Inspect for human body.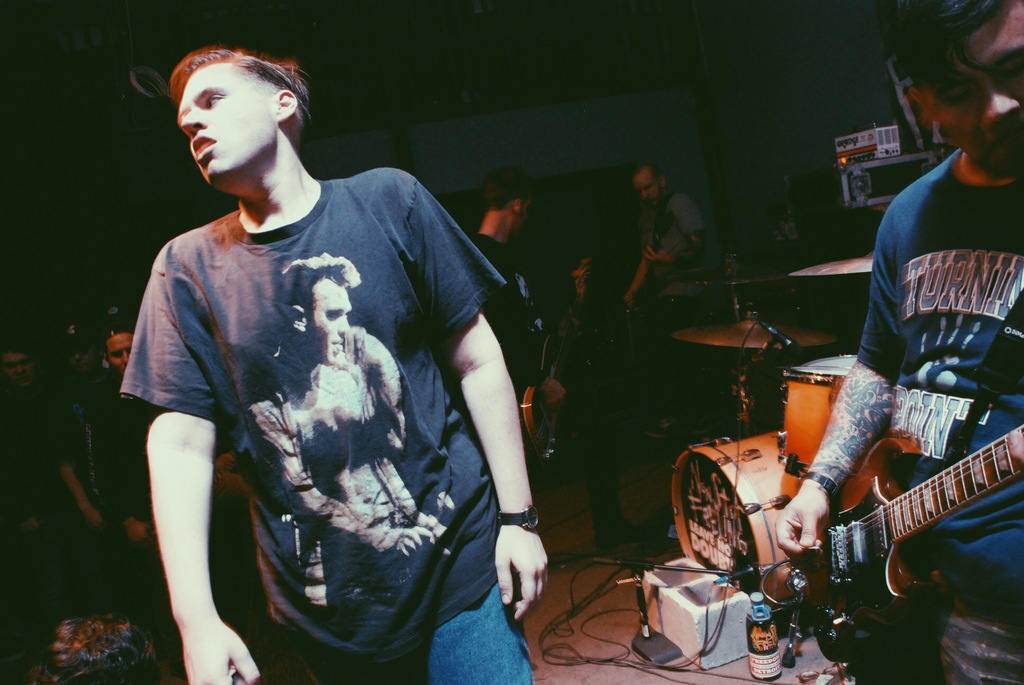
Inspection: 627 151 716 335.
